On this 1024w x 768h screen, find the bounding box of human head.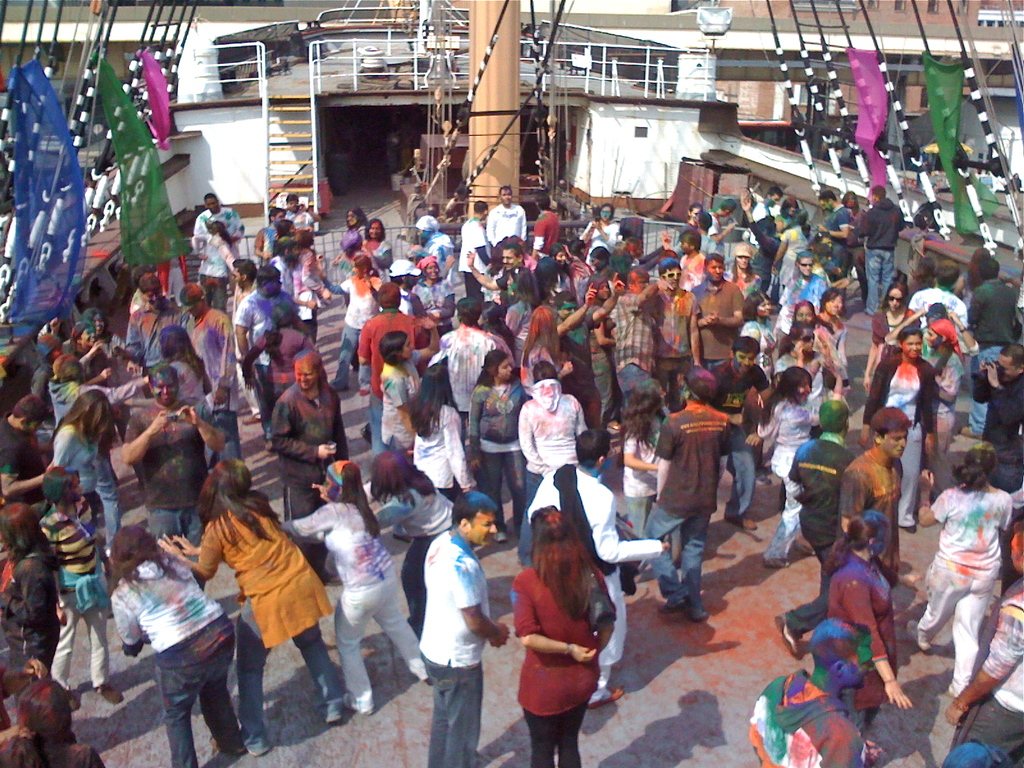
Bounding box: <region>154, 326, 196, 360</region>.
